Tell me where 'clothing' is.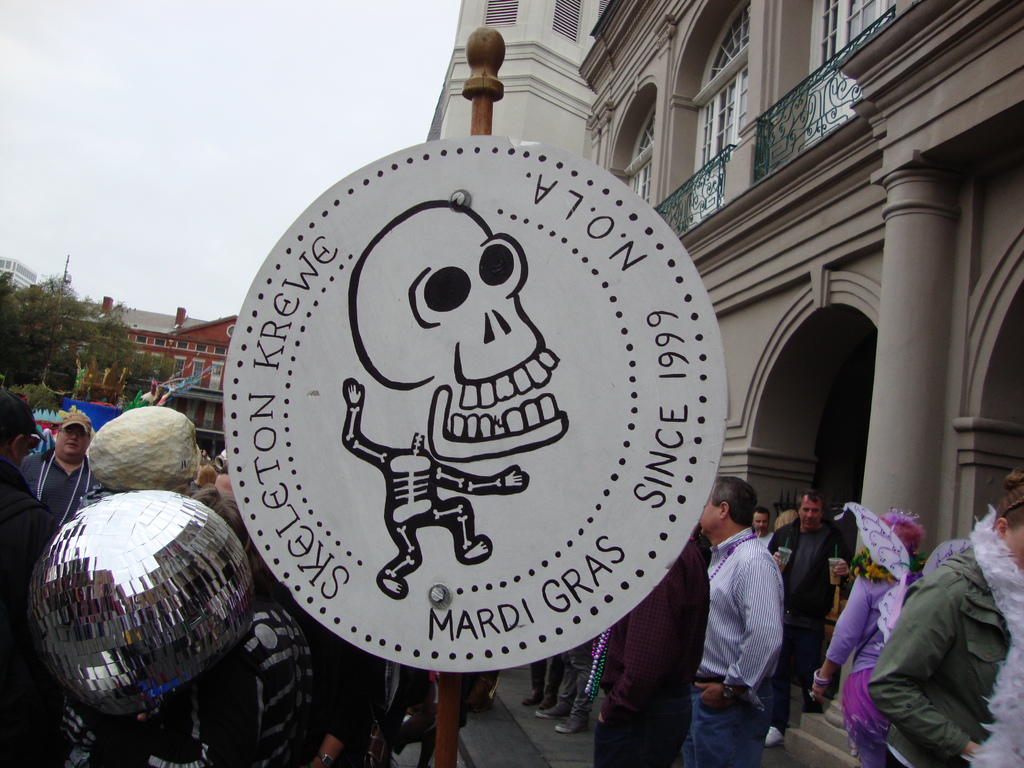
'clothing' is at BBox(0, 463, 60, 763).
